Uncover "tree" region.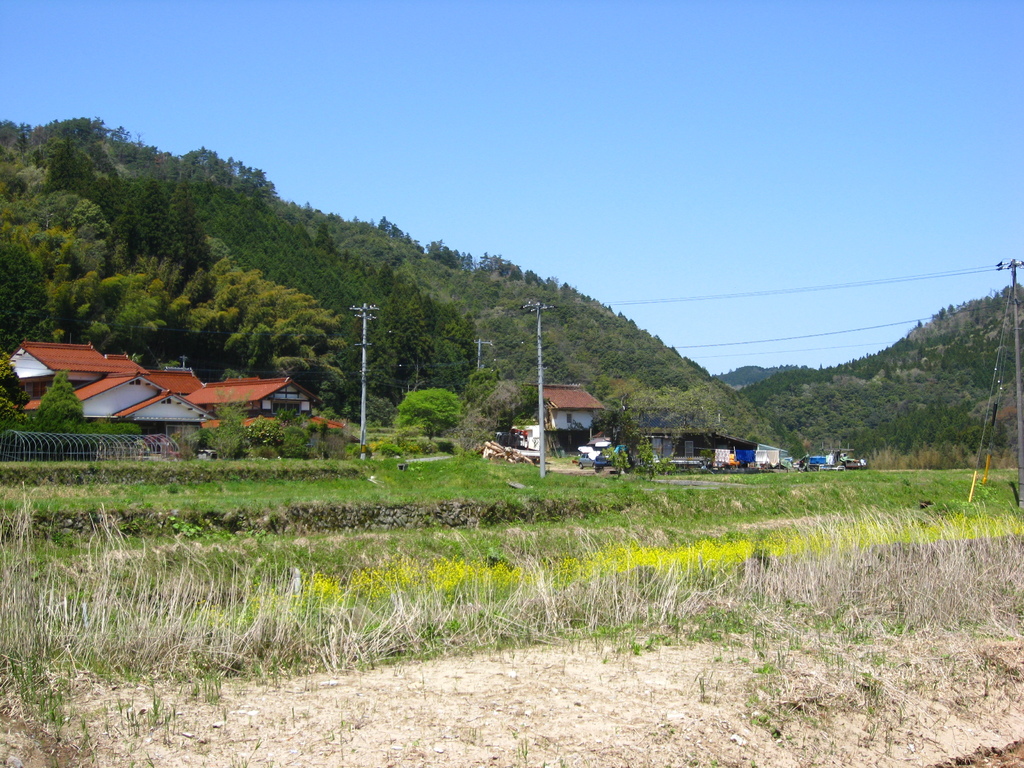
Uncovered: (248, 412, 290, 456).
